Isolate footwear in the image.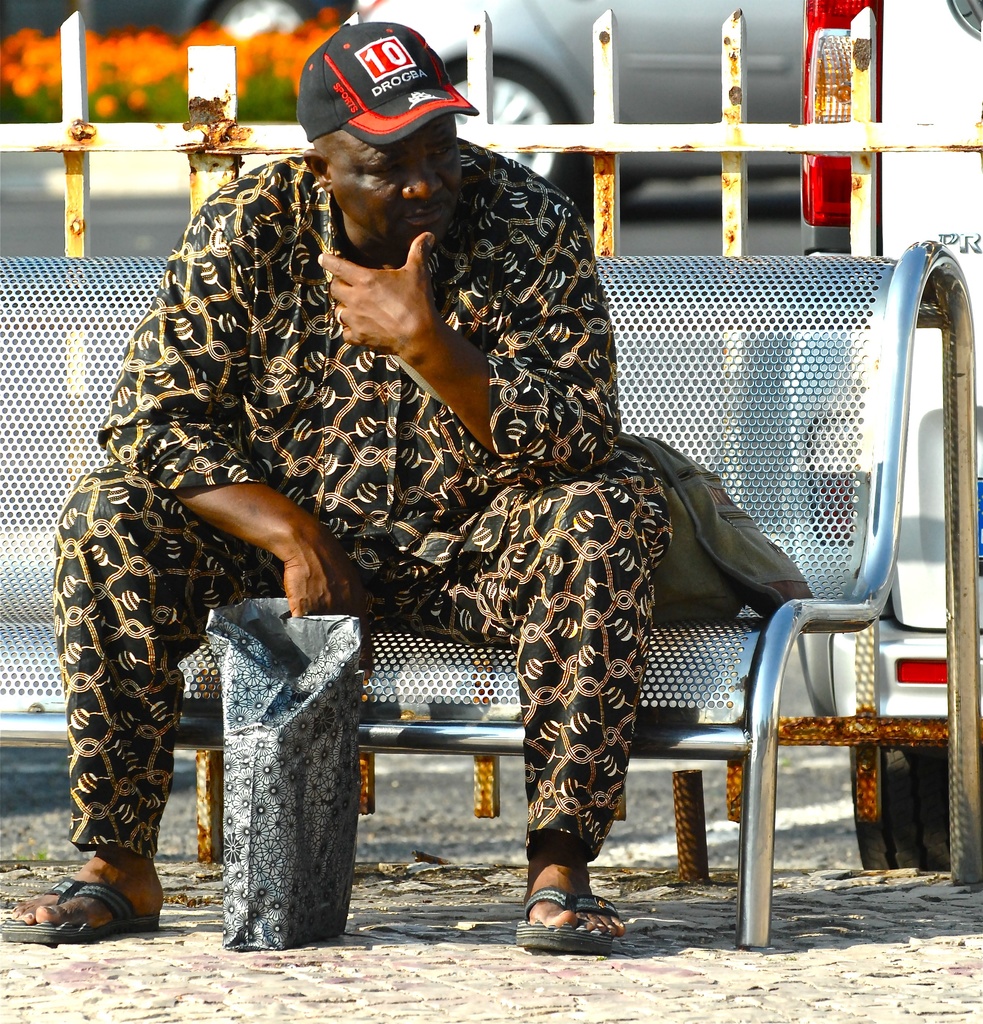
Isolated region: left=21, top=888, right=158, bottom=945.
